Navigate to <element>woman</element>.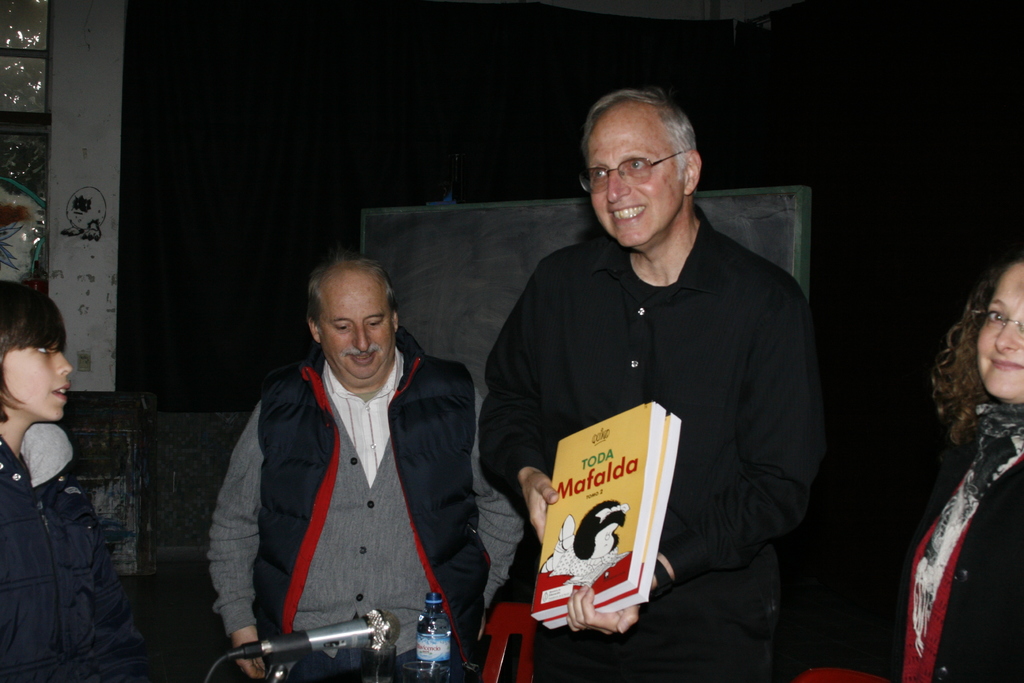
Navigation target: bbox(874, 219, 1021, 682).
